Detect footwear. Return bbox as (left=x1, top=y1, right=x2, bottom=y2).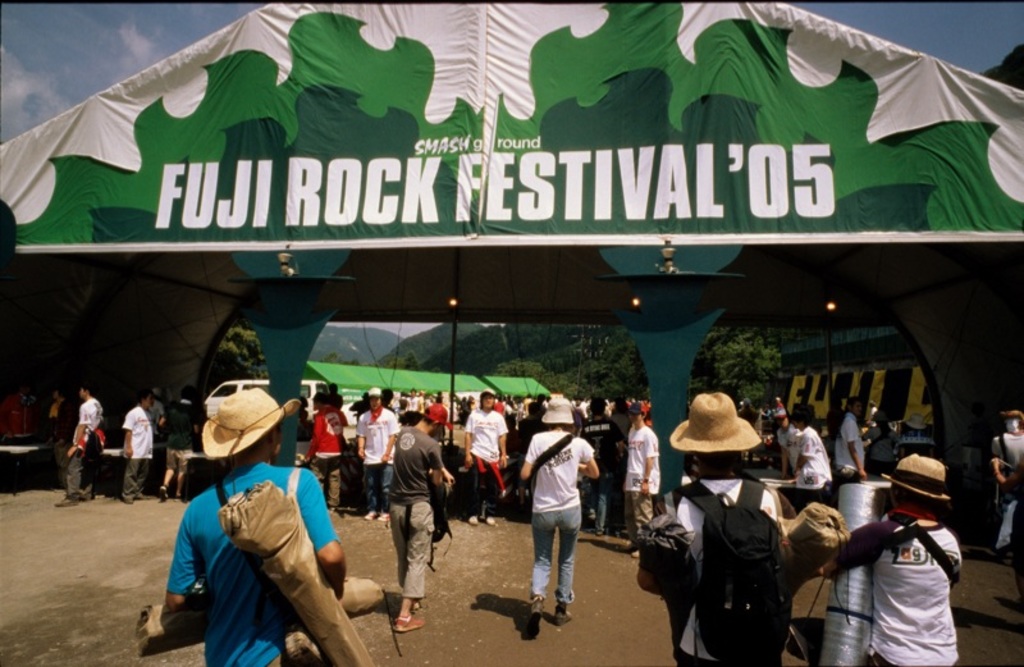
(left=463, top=515, right=479, bottom=529).
